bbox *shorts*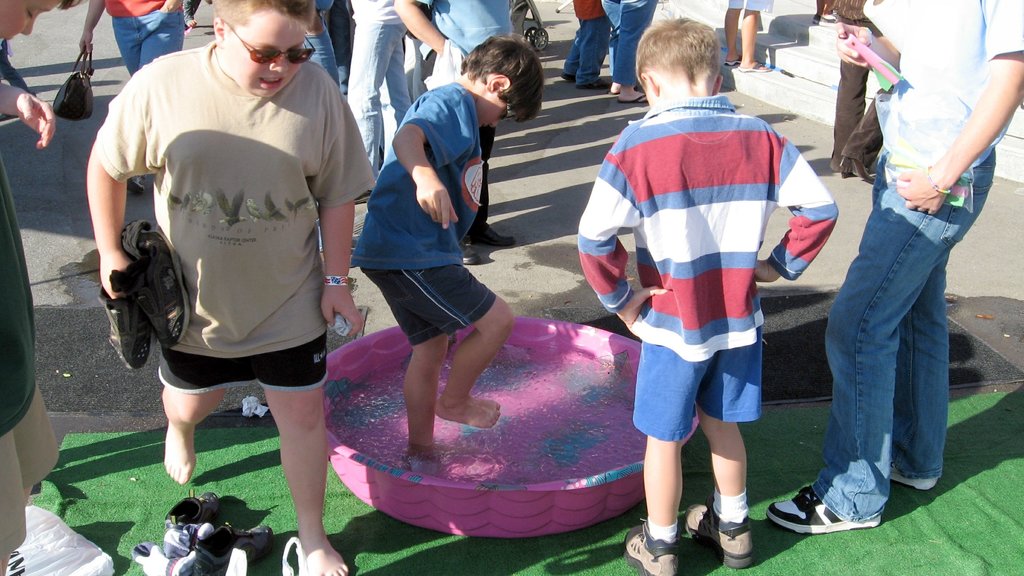
{"left": 627, "top": 329, "right": 783, "bottom": 426}
